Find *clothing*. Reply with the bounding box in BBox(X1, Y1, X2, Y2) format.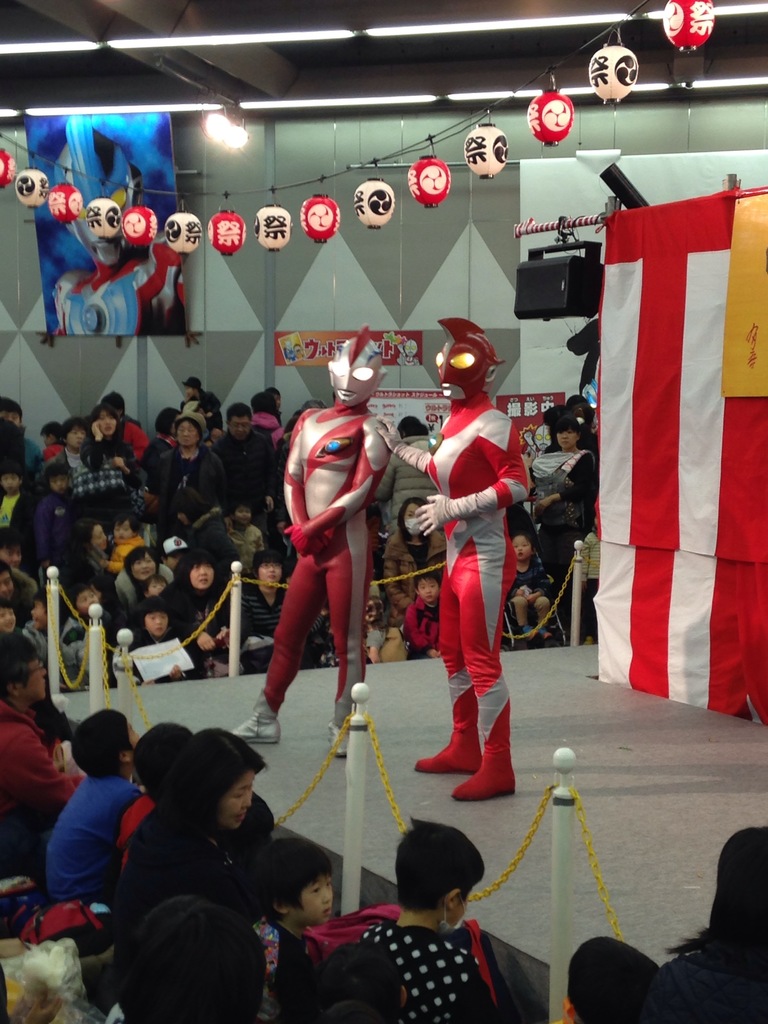
BBox(425, 406, 552, 801).
